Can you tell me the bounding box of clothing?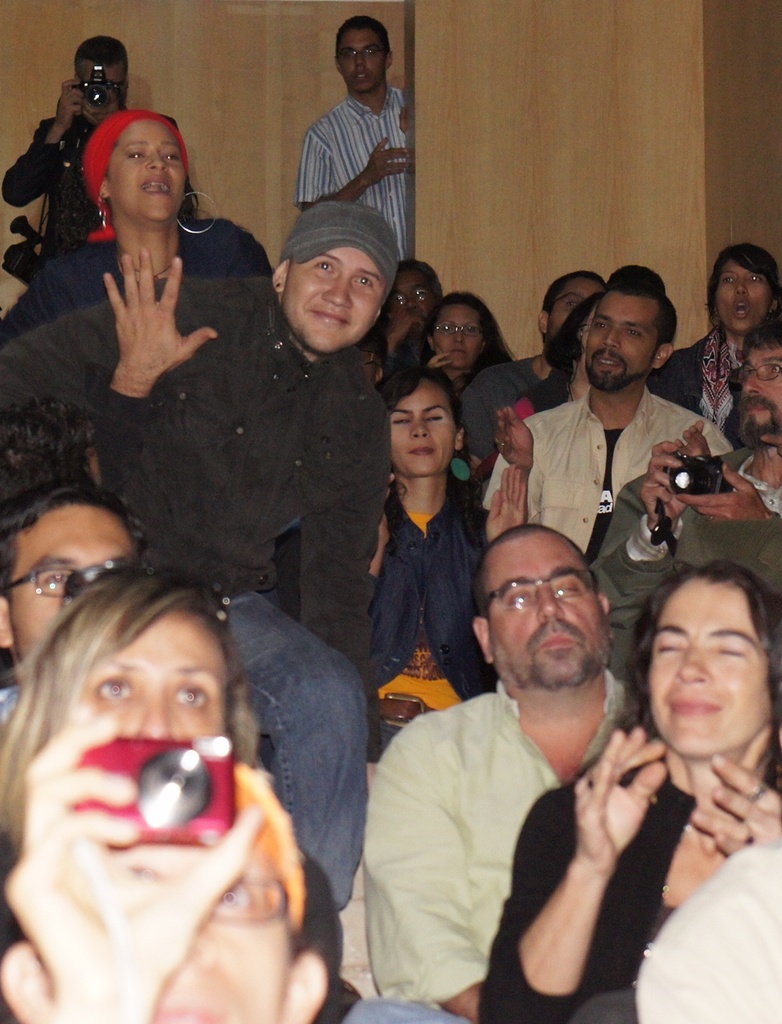
444,366,560,458.
